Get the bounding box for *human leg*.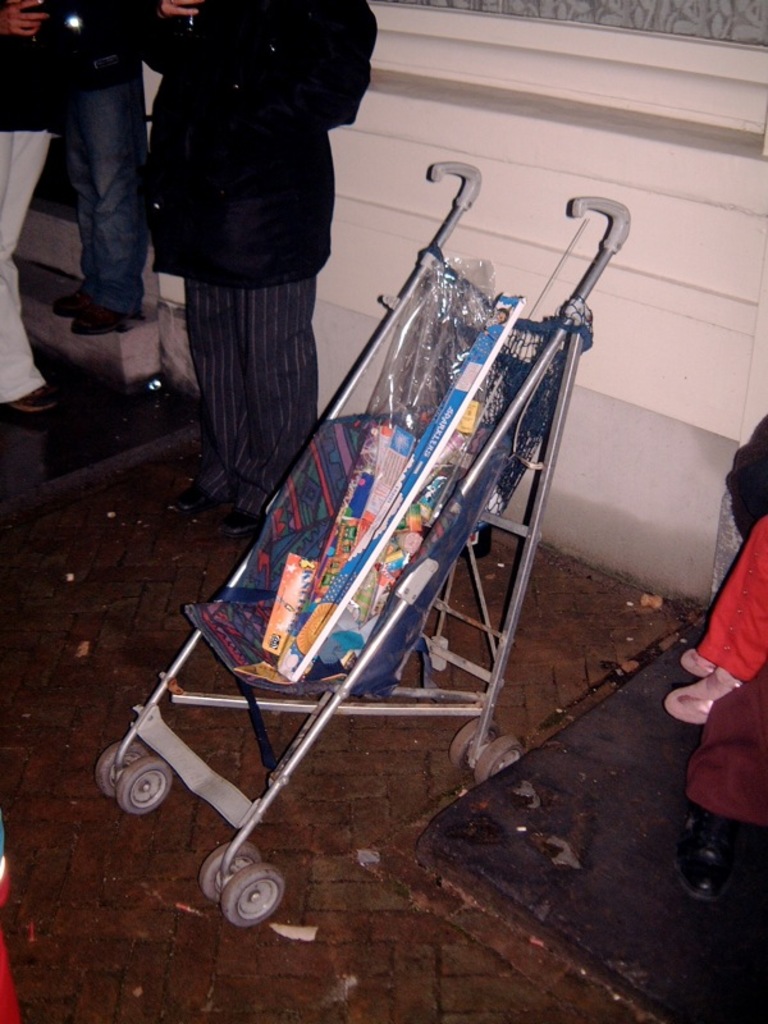
BBox(224, 271, 321, 539).
